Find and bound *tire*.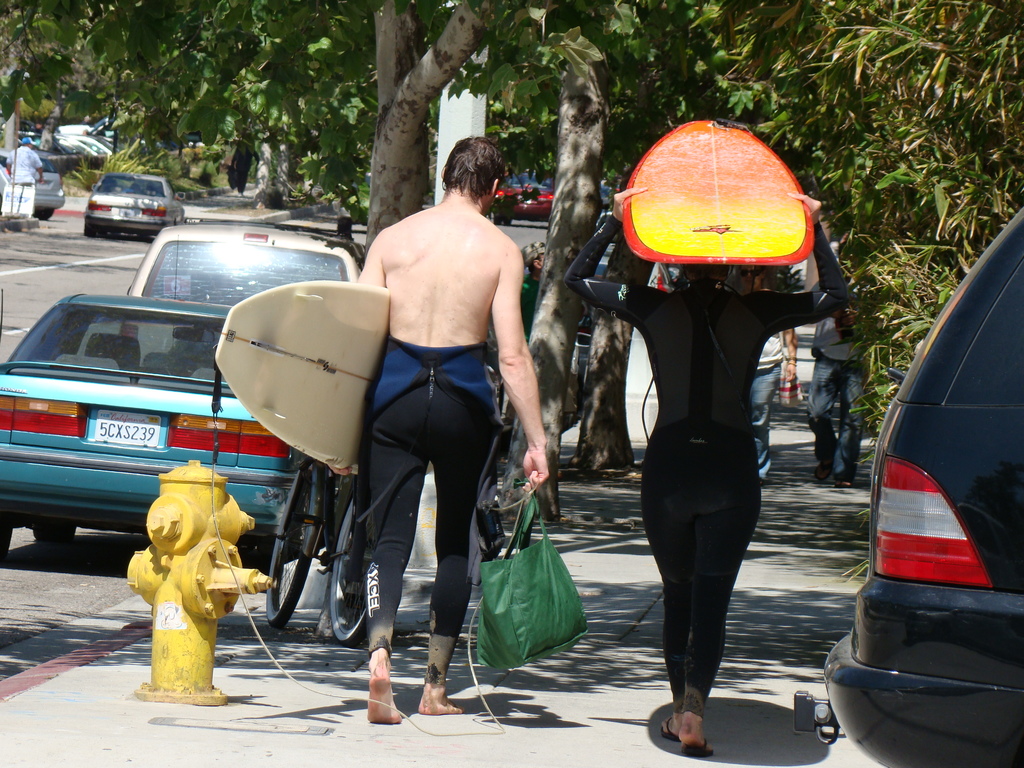
Bound: 0:523:15:554.
